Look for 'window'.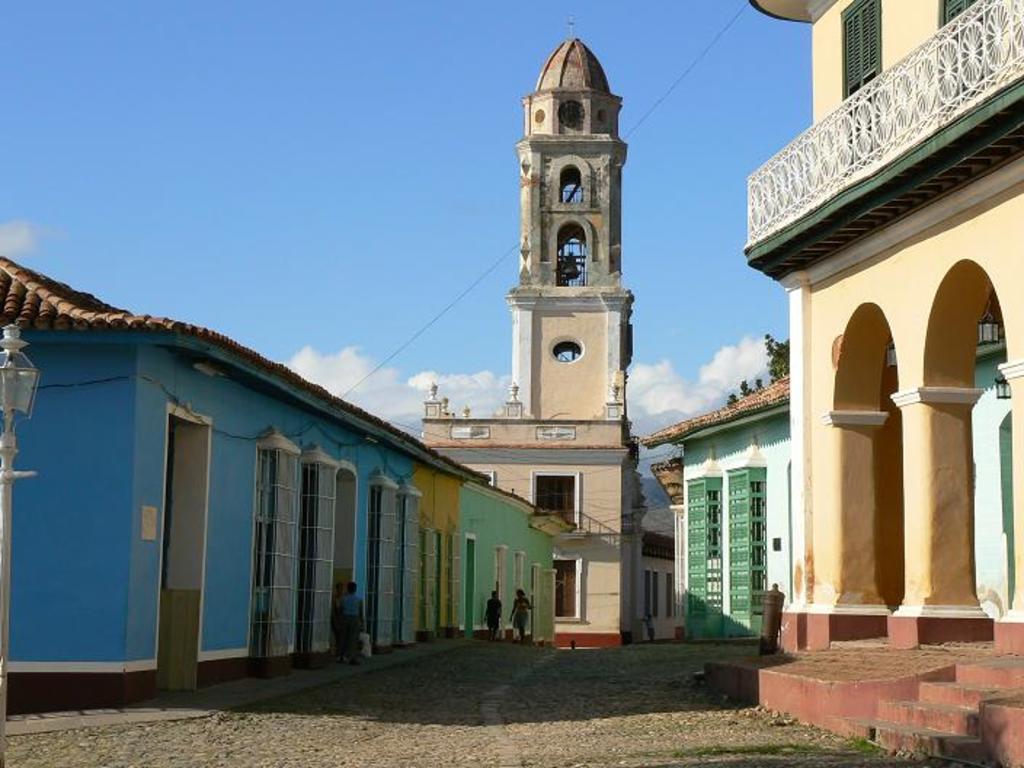
Found: BBox(548, 573, 585, 618).
